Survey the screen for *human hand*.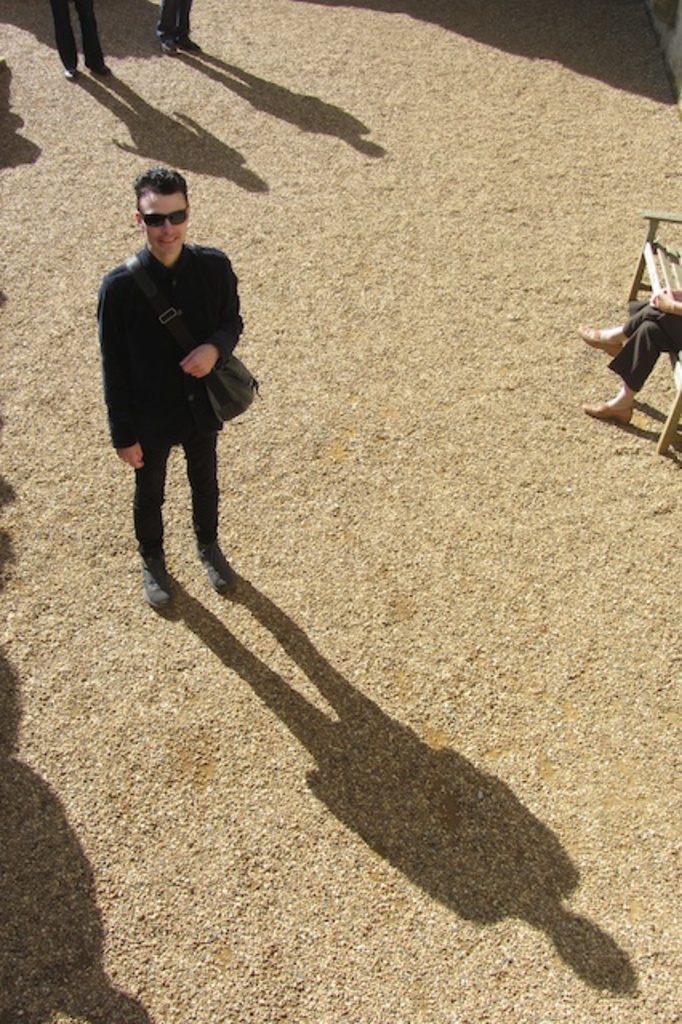
Survey found: [left=655, top=288, right=680, bottom=310].
